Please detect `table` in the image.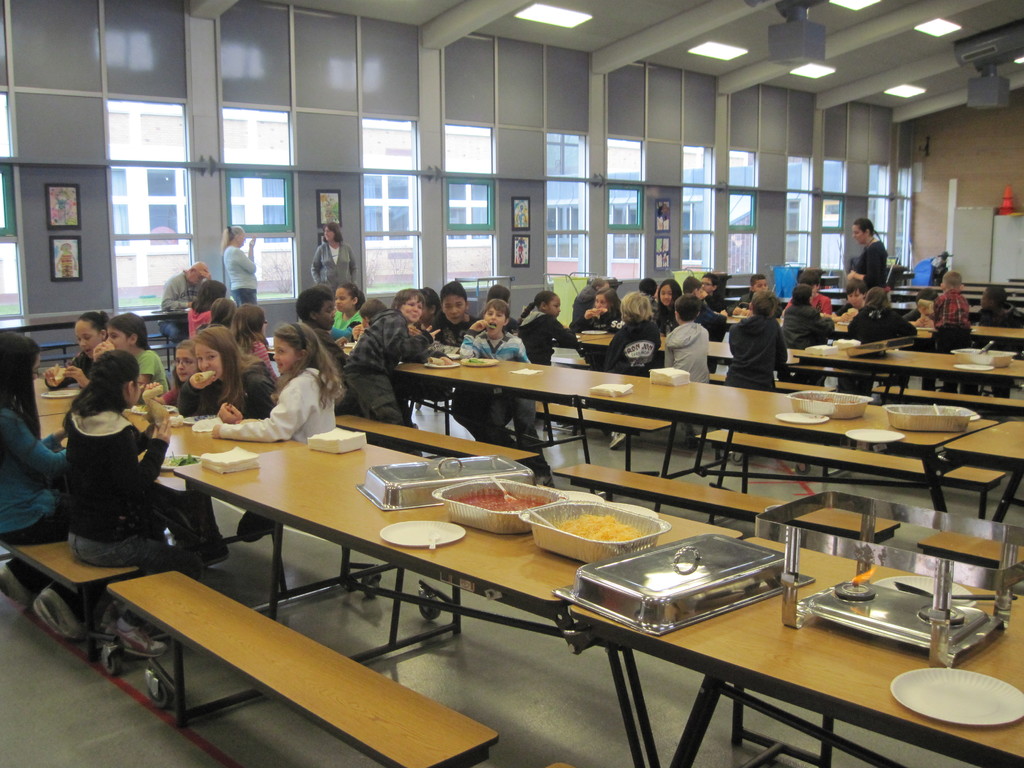
<bbox>35, 378, 80, 414</bbox>.
